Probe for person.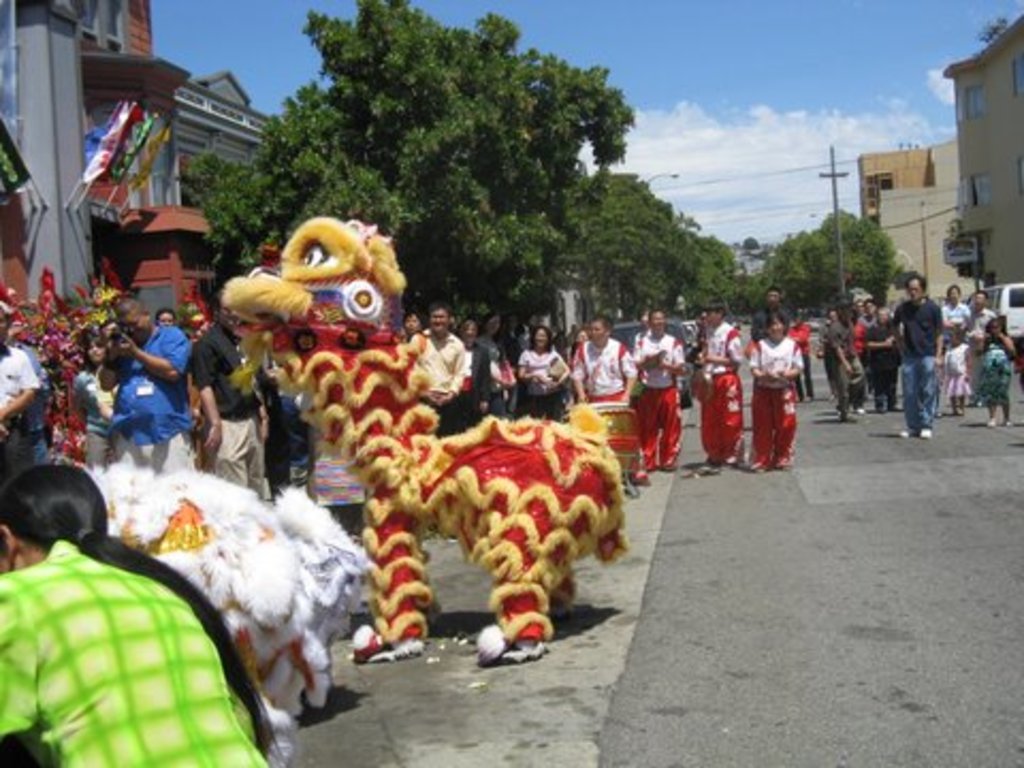
Probe result: BBox(0, 467, 273, 766).
